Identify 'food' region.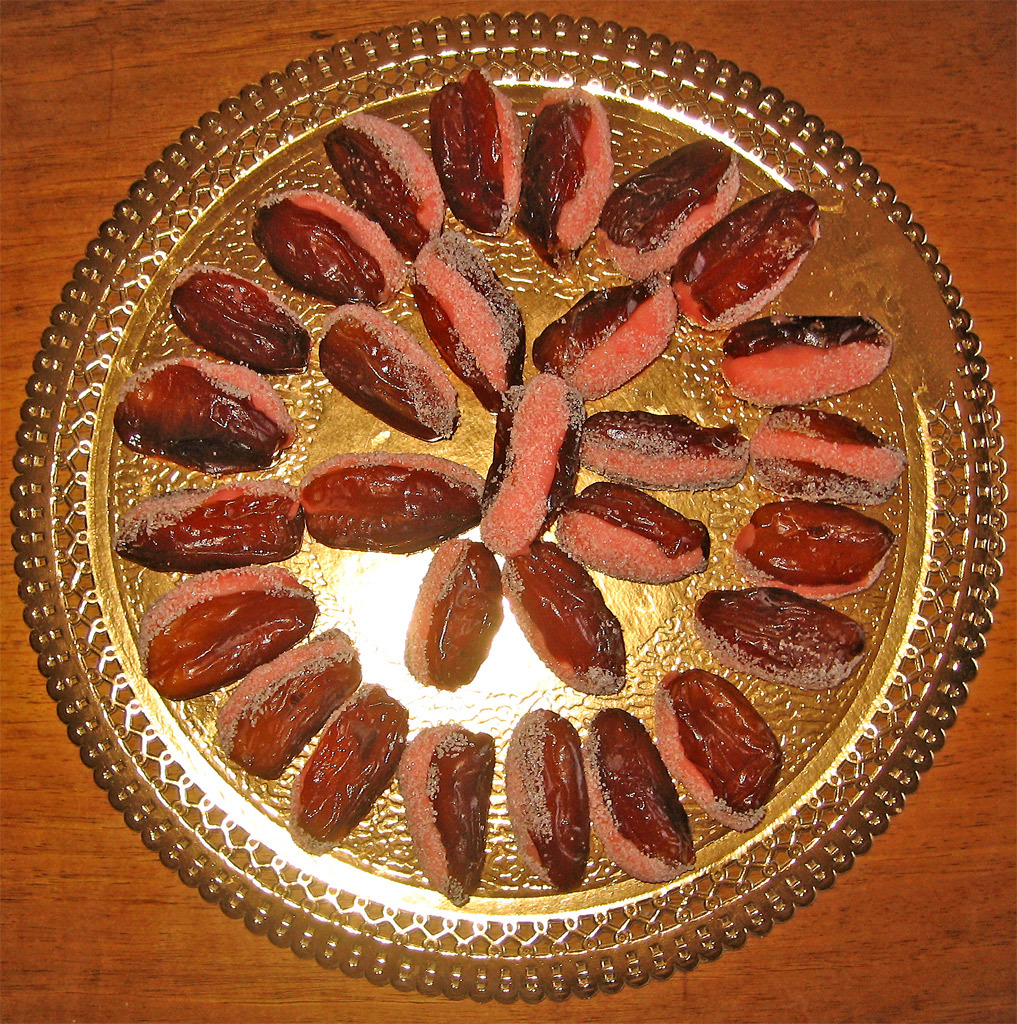
Region: [x1=299, y1=447, x2=485, y2=557].
